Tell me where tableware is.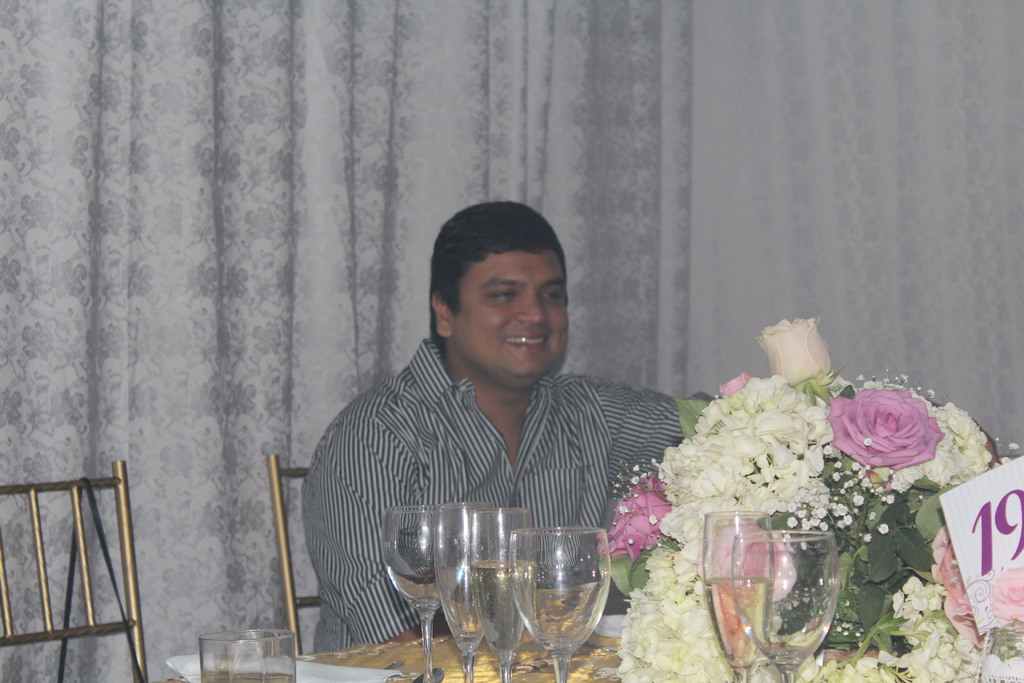
tableware is at x1=526 y1=535 x2=607 y2=668.
